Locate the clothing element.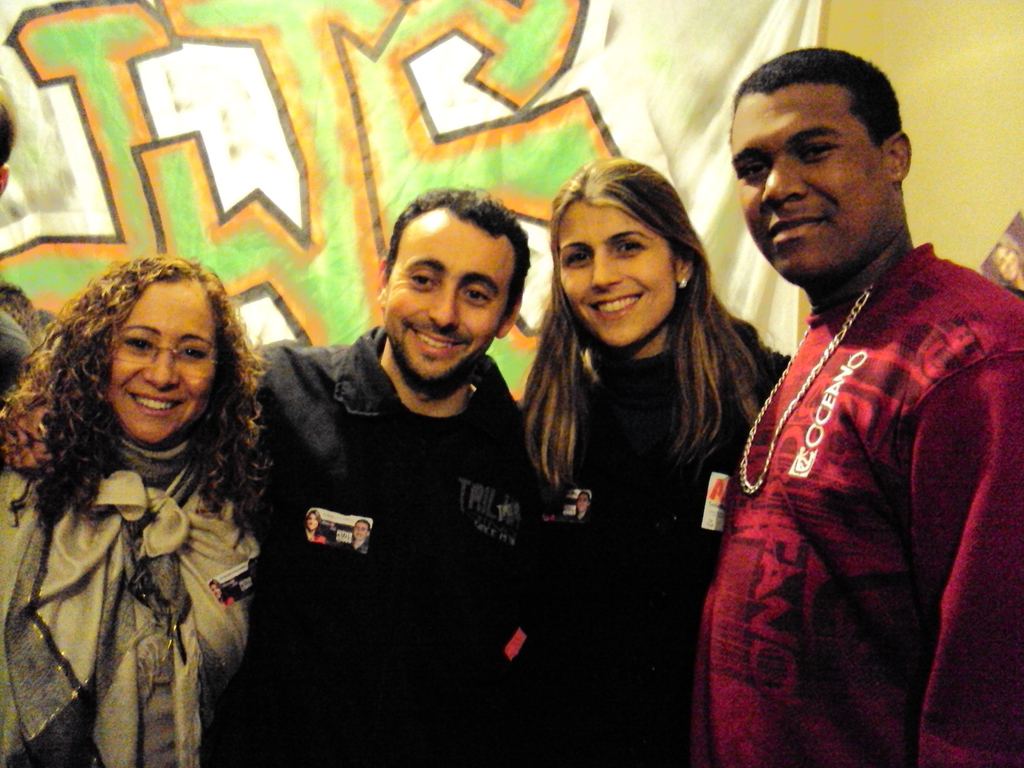
Element bbox: (540,311,794,753).
